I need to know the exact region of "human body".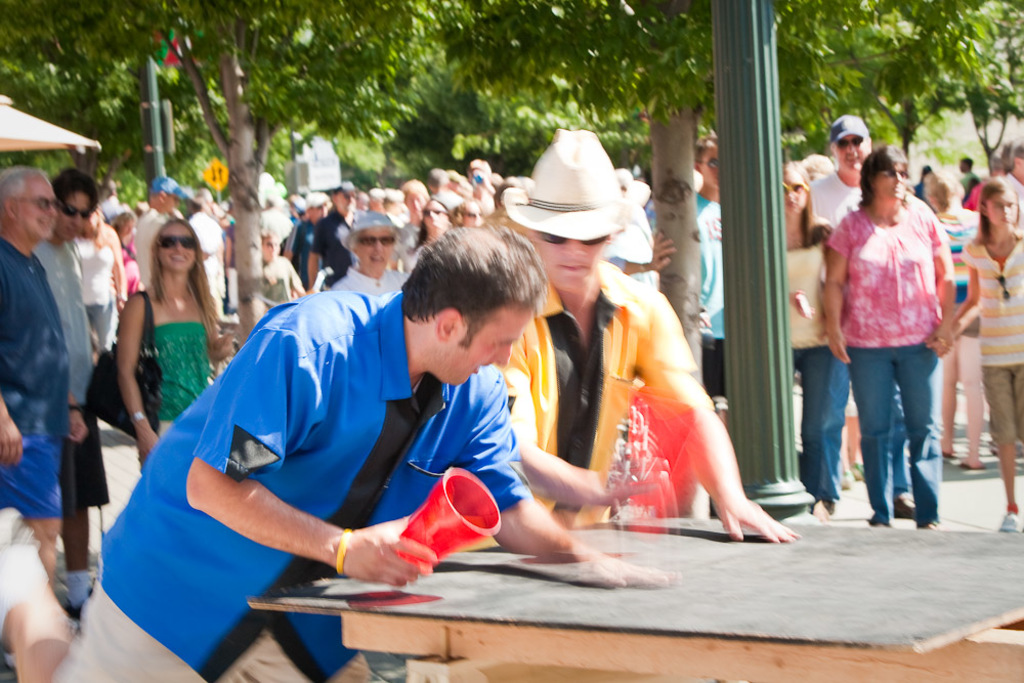
Region: detection(700, 139, 732, 427).
